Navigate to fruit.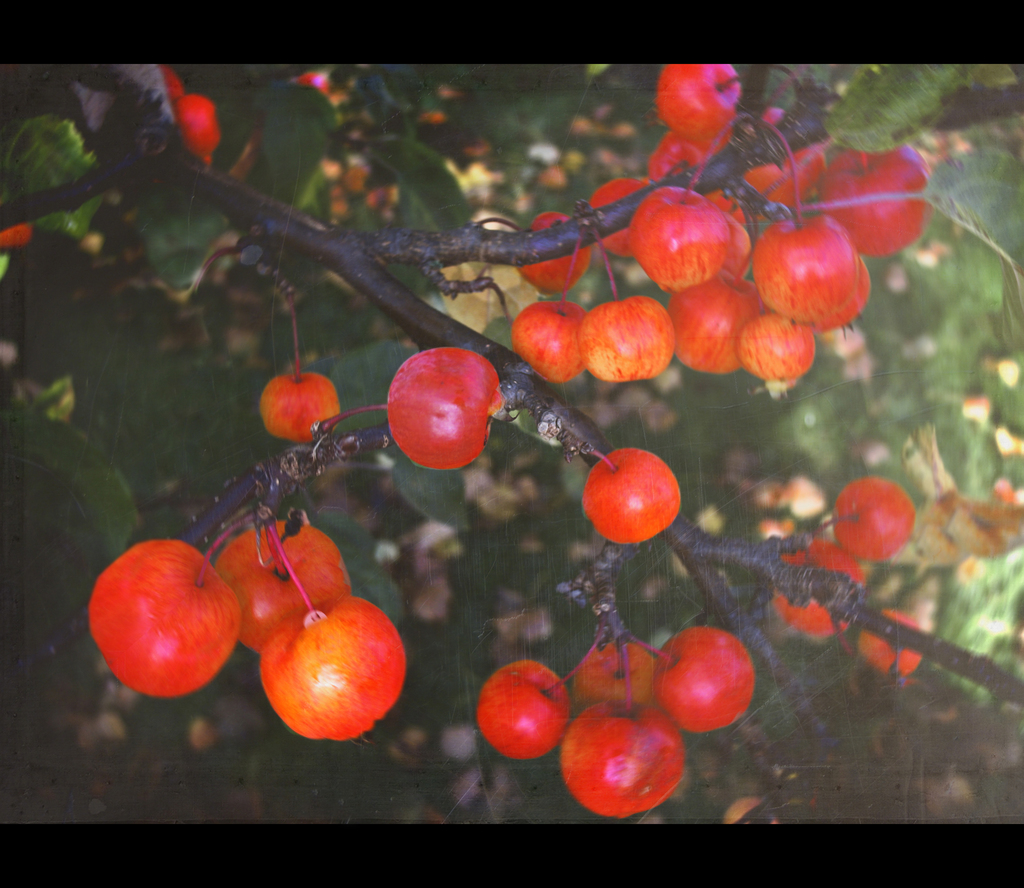
Navigation target: bbox=[88, 539, 250, 700].
